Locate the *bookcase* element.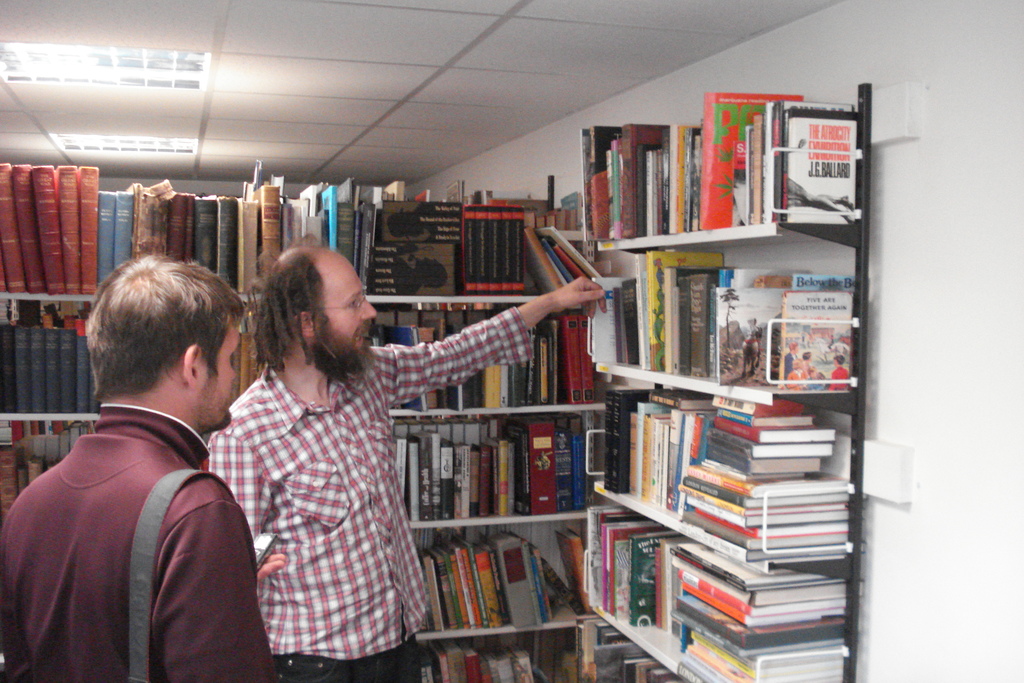
Element bbox: [582, 87, 870, 682].
